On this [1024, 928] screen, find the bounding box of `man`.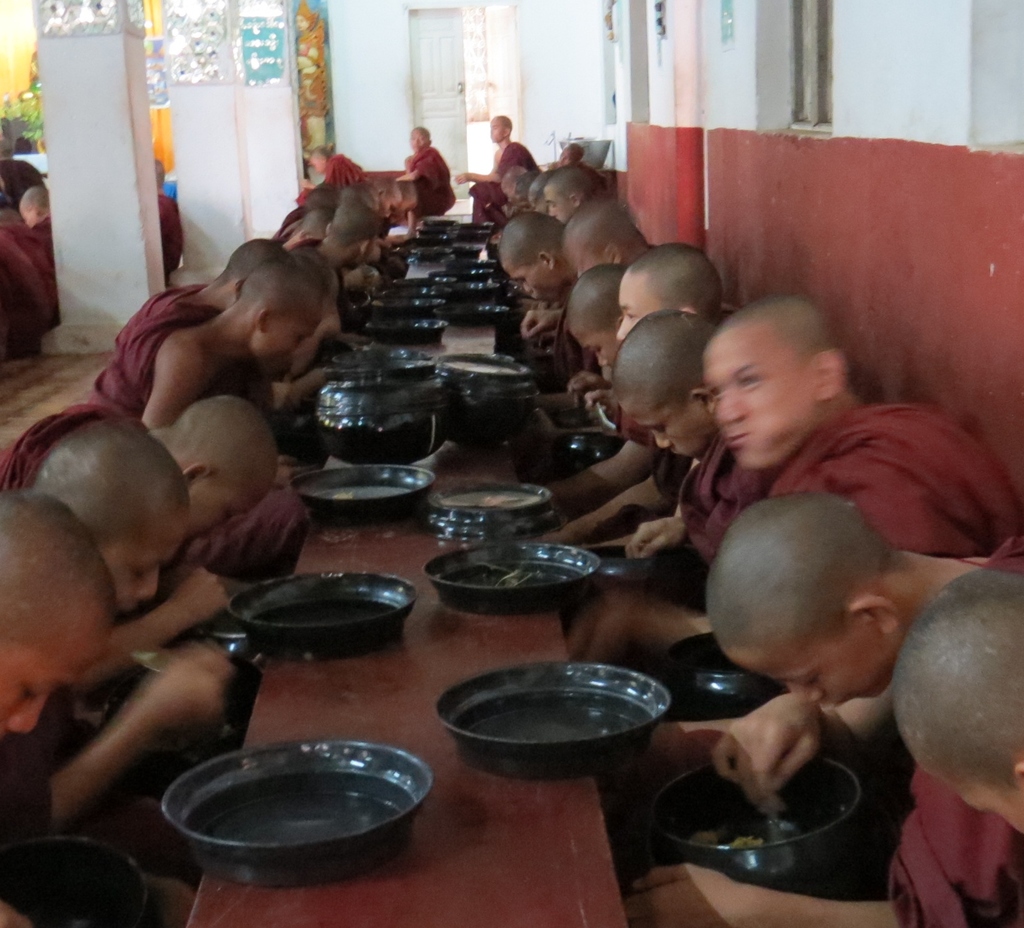
Bounding box: (81, 248, 353, 485).
